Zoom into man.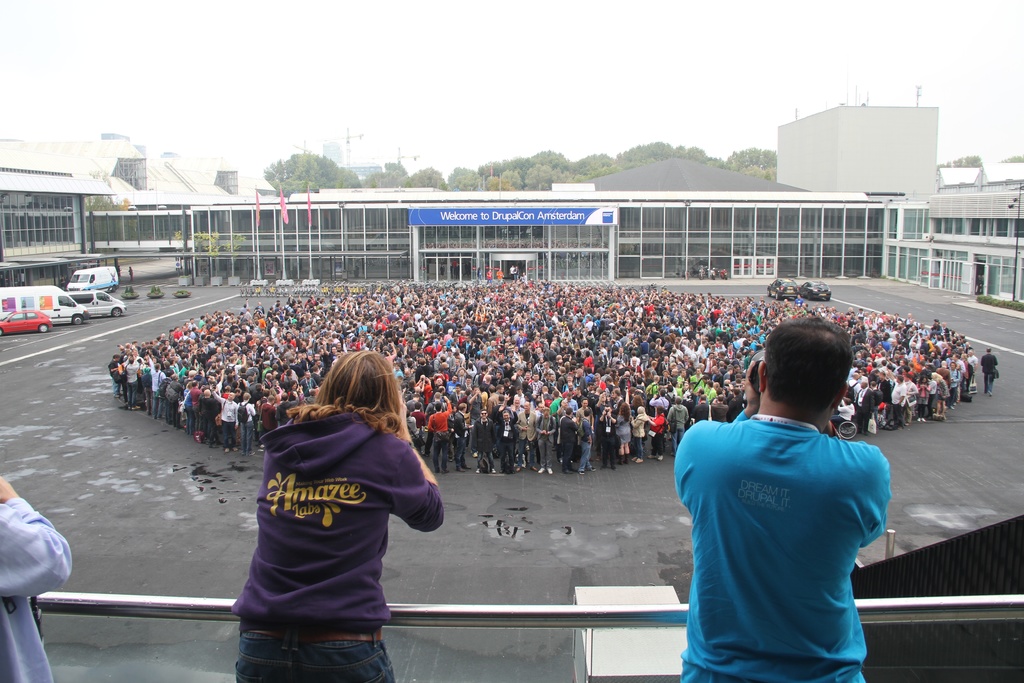
Zoom target: (195,388,220,447).
